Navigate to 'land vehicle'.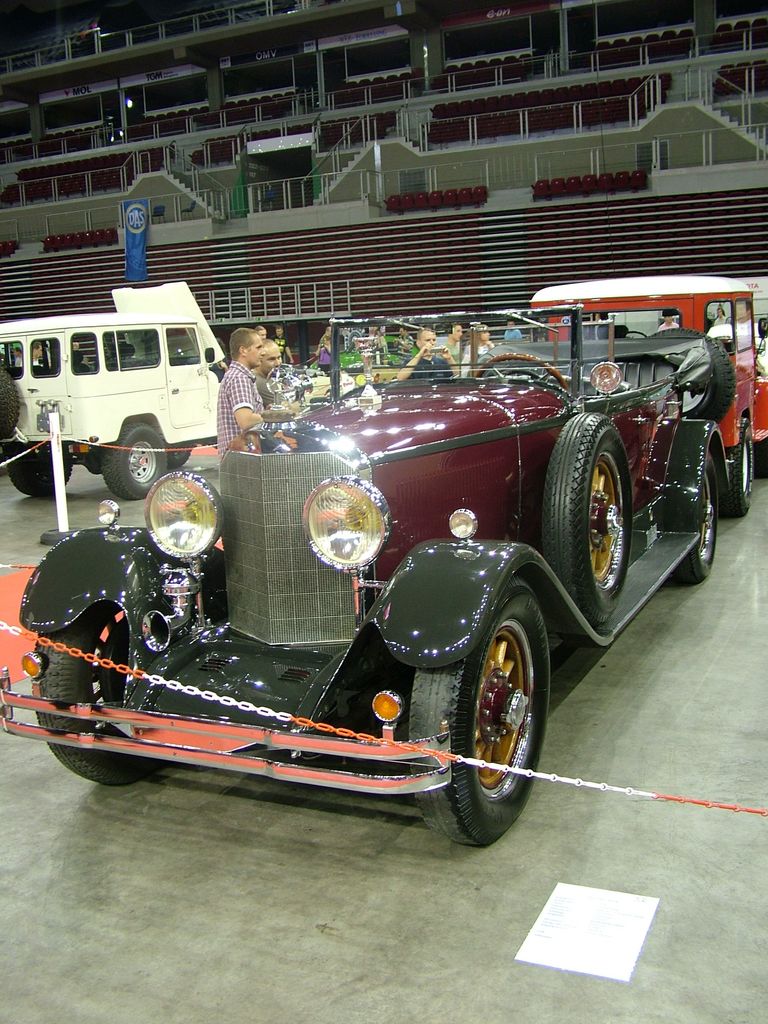
Navigation target: bbox(0, 302, 733, 851).
